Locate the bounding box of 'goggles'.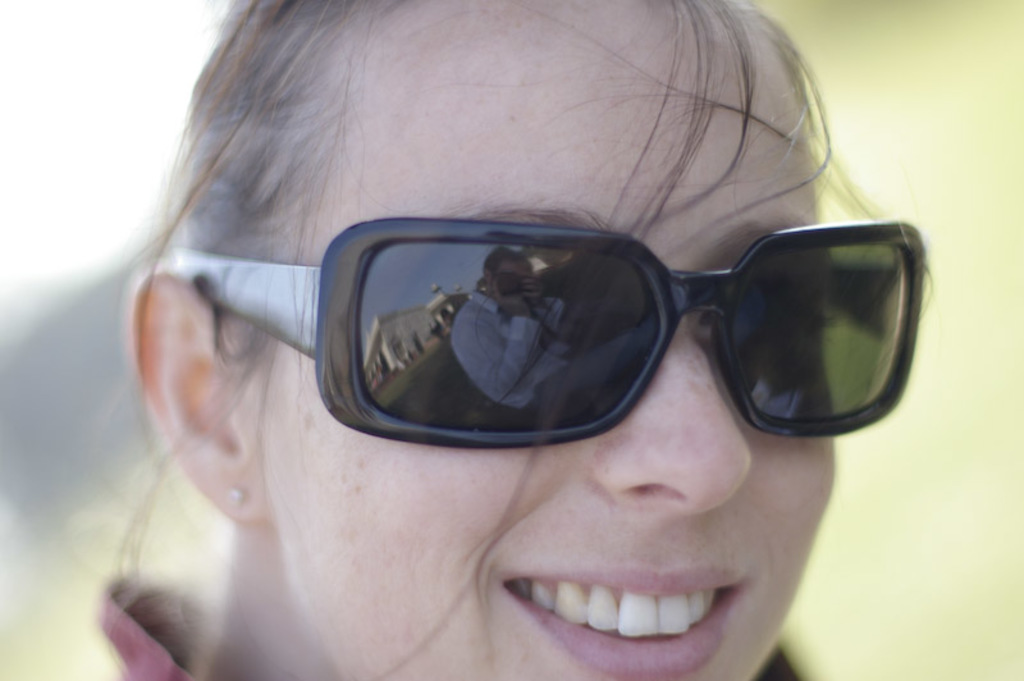
Bounding box: pyautogui.locateOnScreen(165, 215, 928, 439).
